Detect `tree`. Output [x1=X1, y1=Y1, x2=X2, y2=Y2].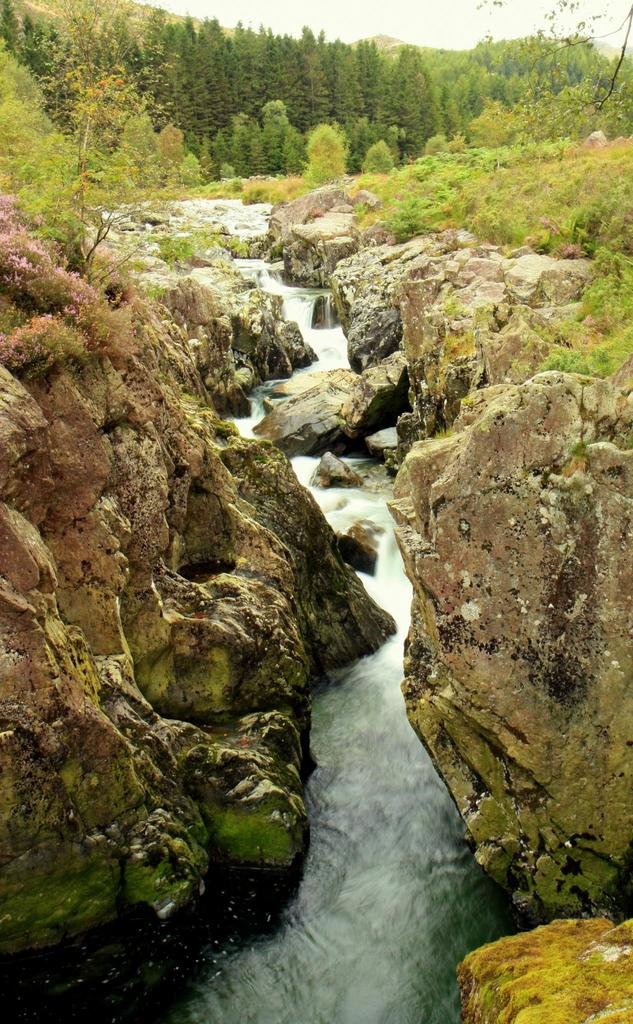
[x1=351, y1=29, x2=411, y2=154].
